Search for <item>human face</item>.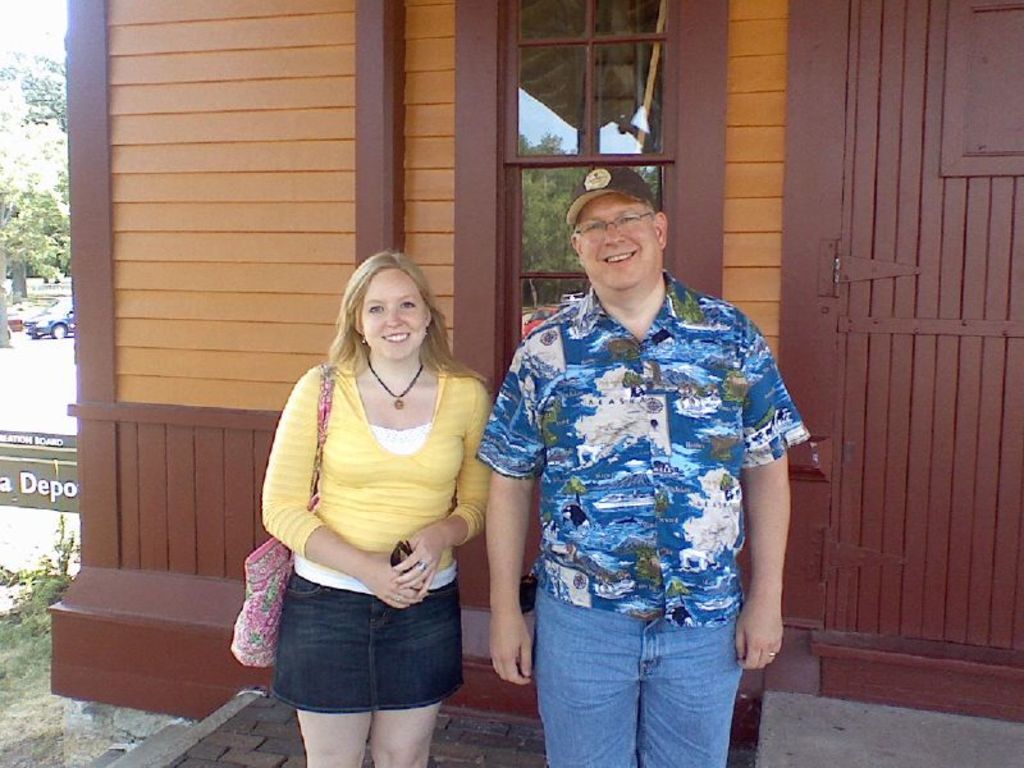
Found at crop(364, 268, 428, 361).
